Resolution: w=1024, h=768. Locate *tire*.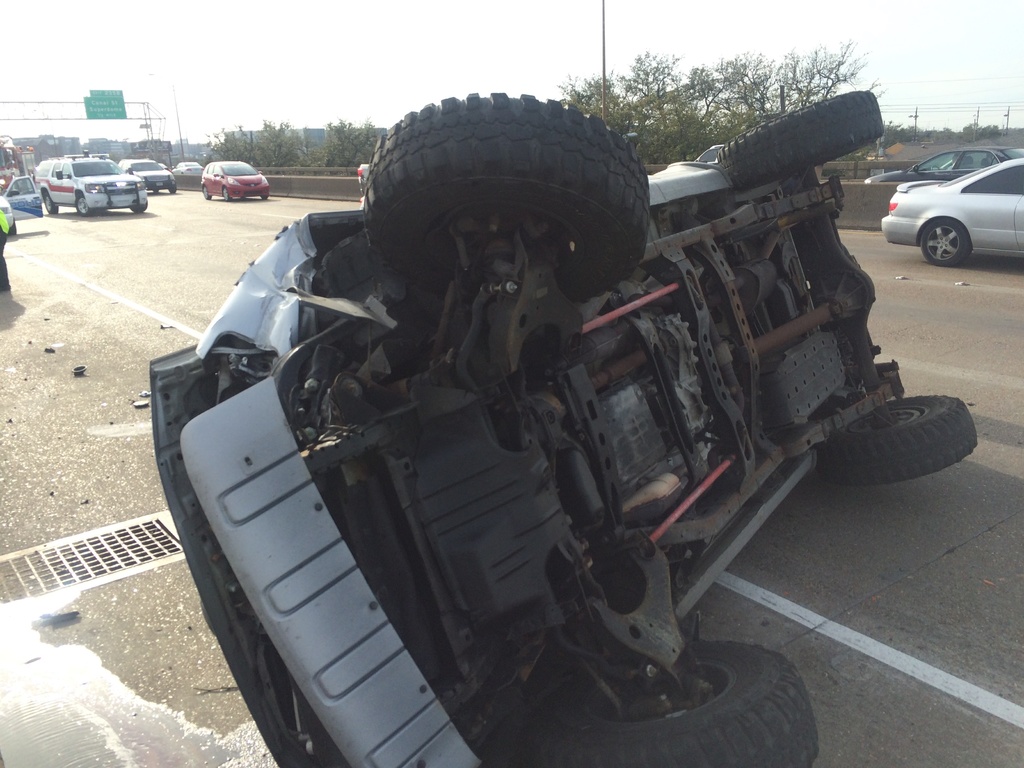
203, 186, 209, 198.
